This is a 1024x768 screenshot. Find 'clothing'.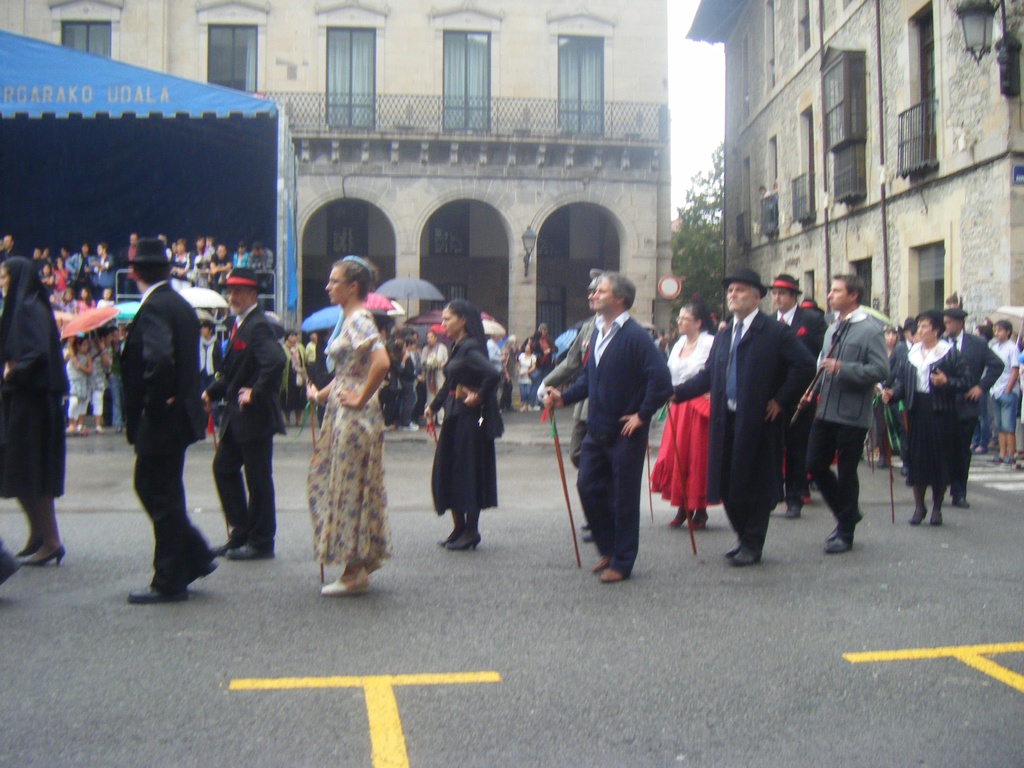
Bounding box: region(428, 339, 498, 509).
